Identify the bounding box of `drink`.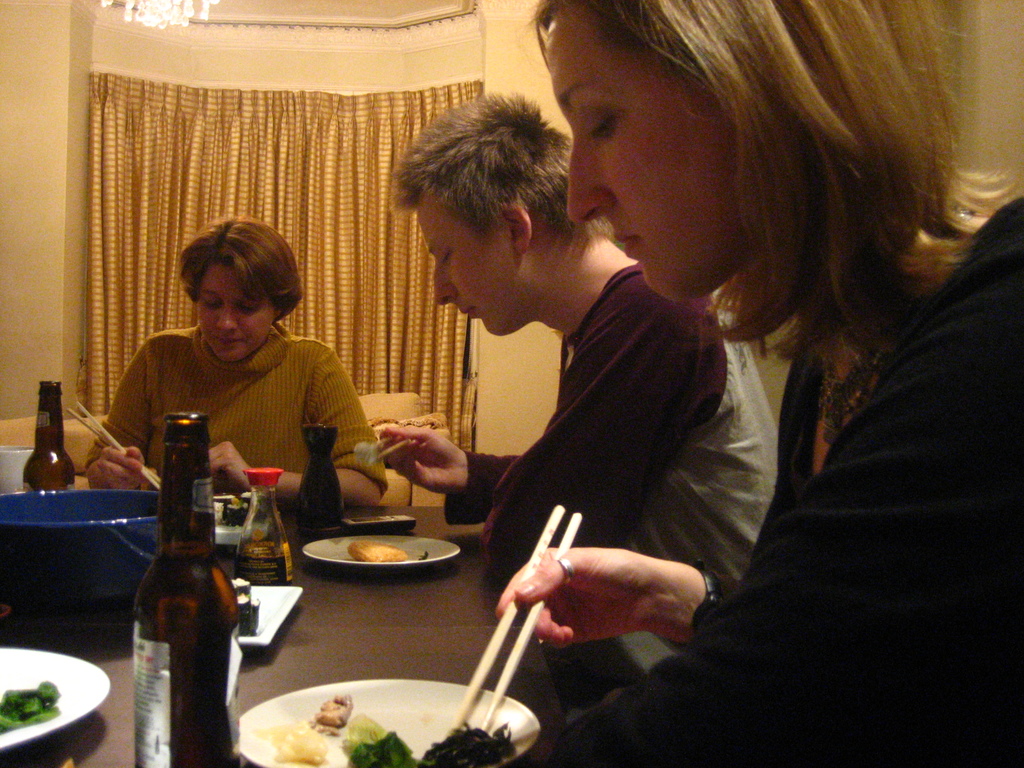
detection(119, 454, 230, 758).
